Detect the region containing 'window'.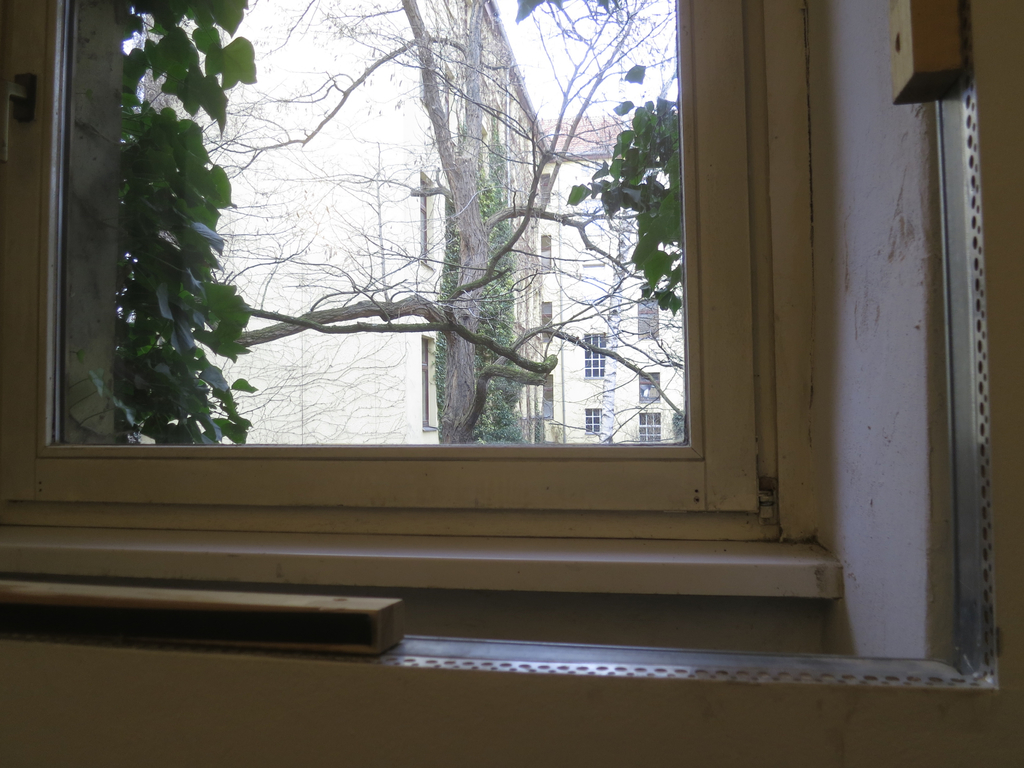
[419, 167, 437, 273].
